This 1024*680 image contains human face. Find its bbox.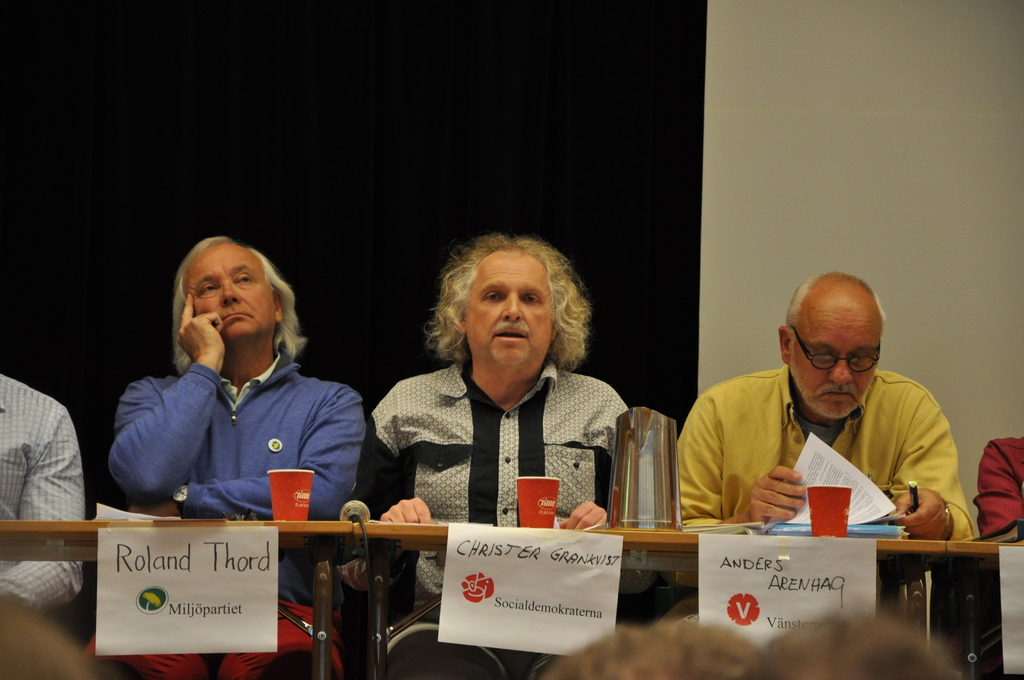
462:251:557:374.
